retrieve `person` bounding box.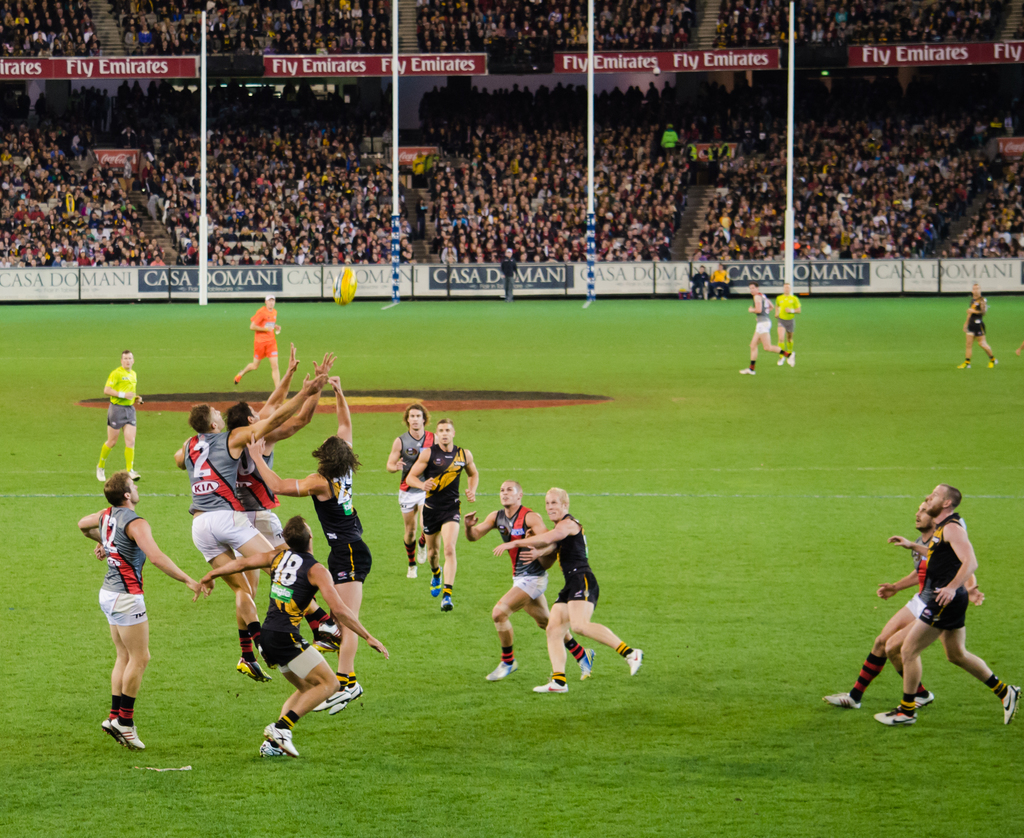
Bounding box: bbox(958, 286, 1007, 369).
